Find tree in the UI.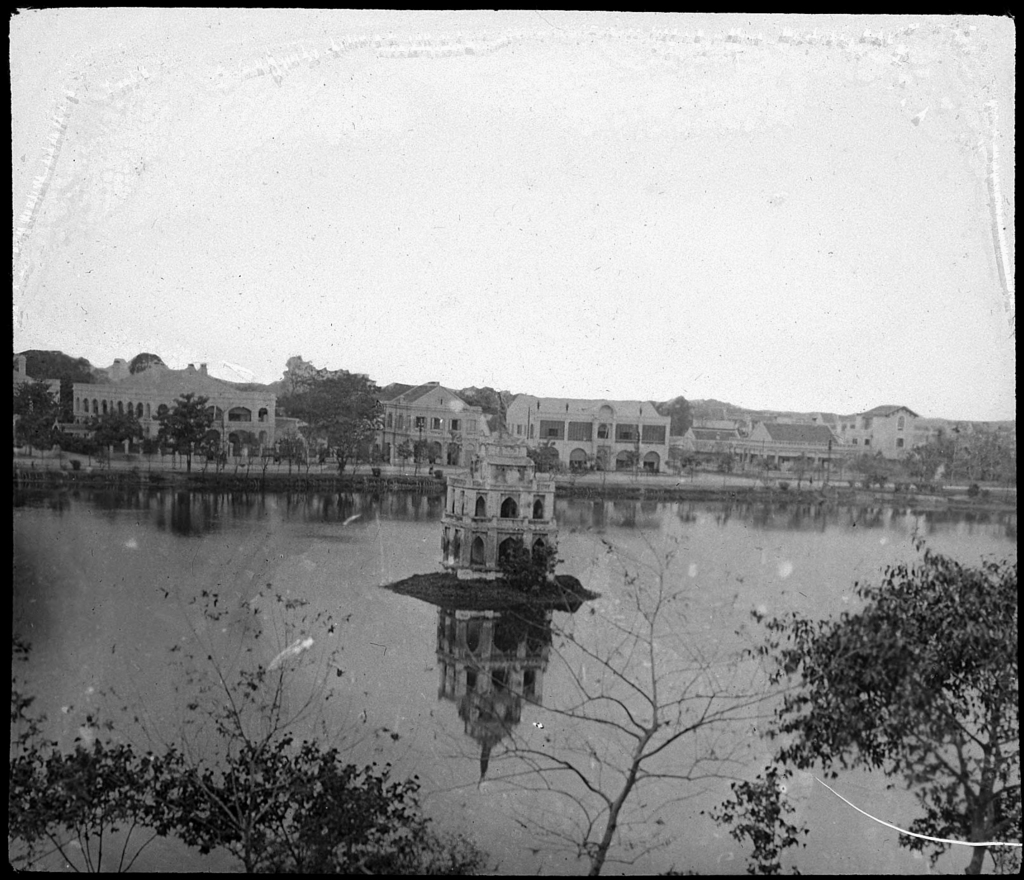
UI element at detection(273, 432, 309, 480).
